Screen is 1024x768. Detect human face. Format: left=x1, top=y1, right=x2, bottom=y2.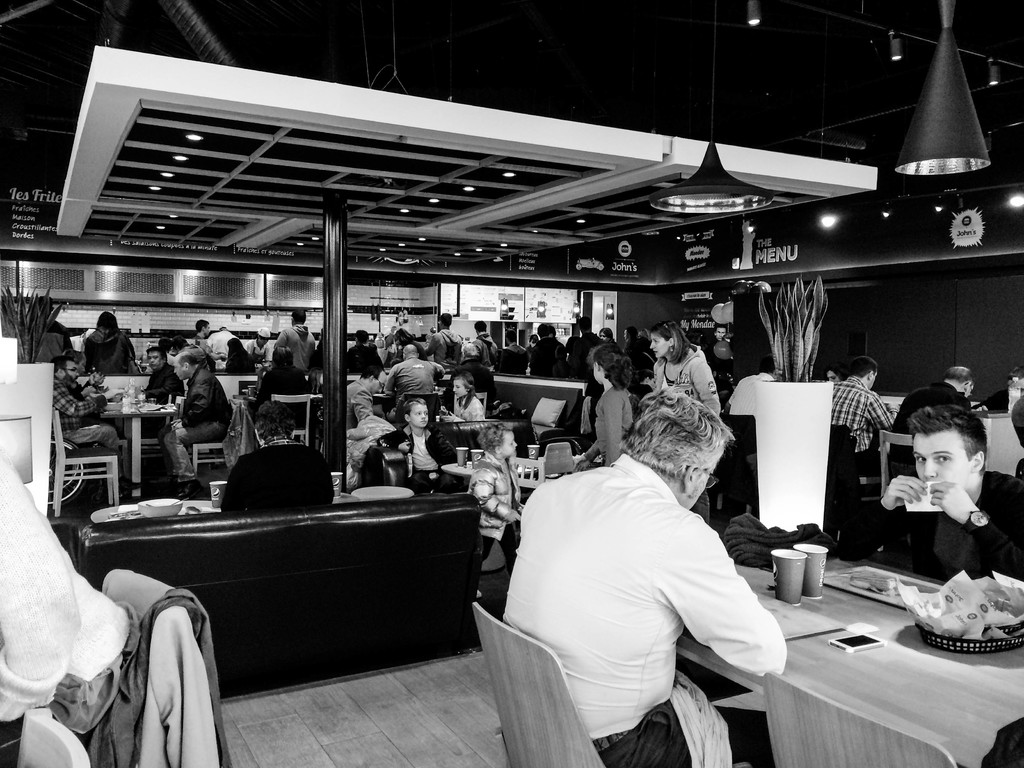
left=908, top=426, right=977, bottom=493.
